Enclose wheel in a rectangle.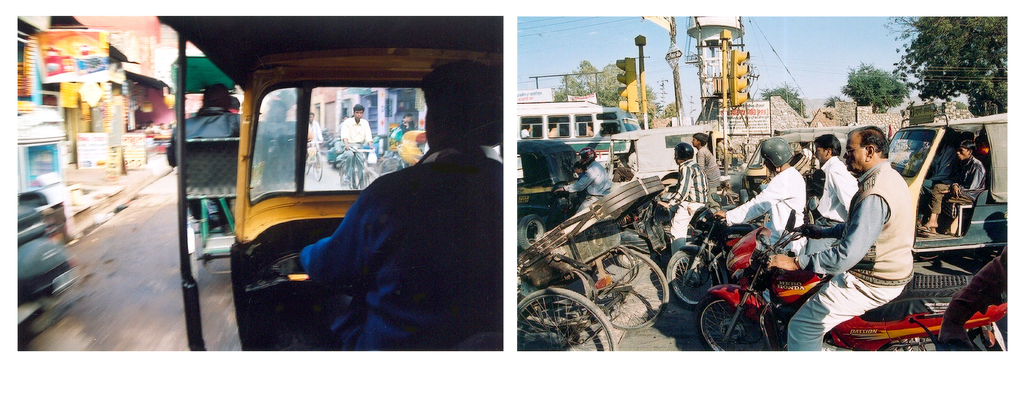
pyautogui.locateOnScreen(587, 247, 671, 331).
